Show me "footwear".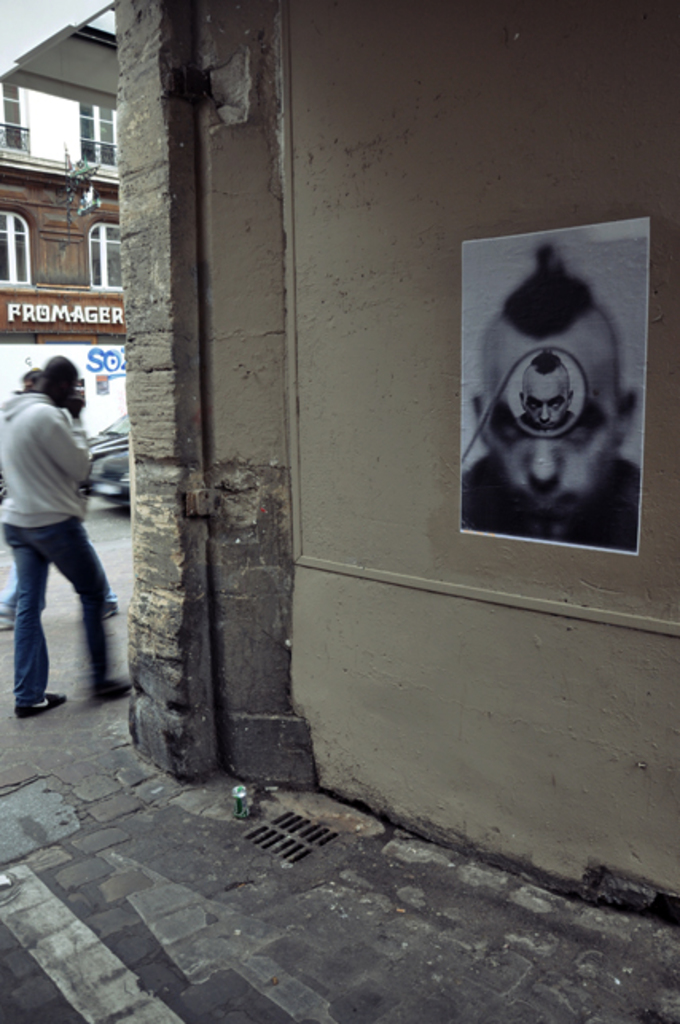
"footwear" is here: BBox(102, 589, 121, 618).
